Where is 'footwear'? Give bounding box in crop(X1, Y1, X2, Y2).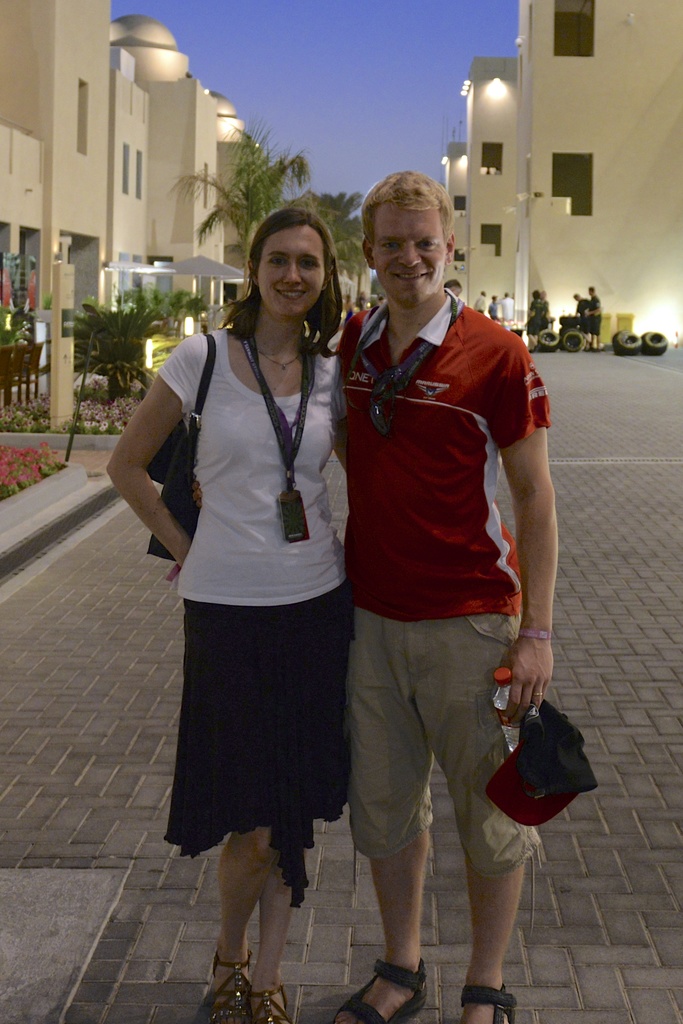
crop(207, 946, 251, 1023).
